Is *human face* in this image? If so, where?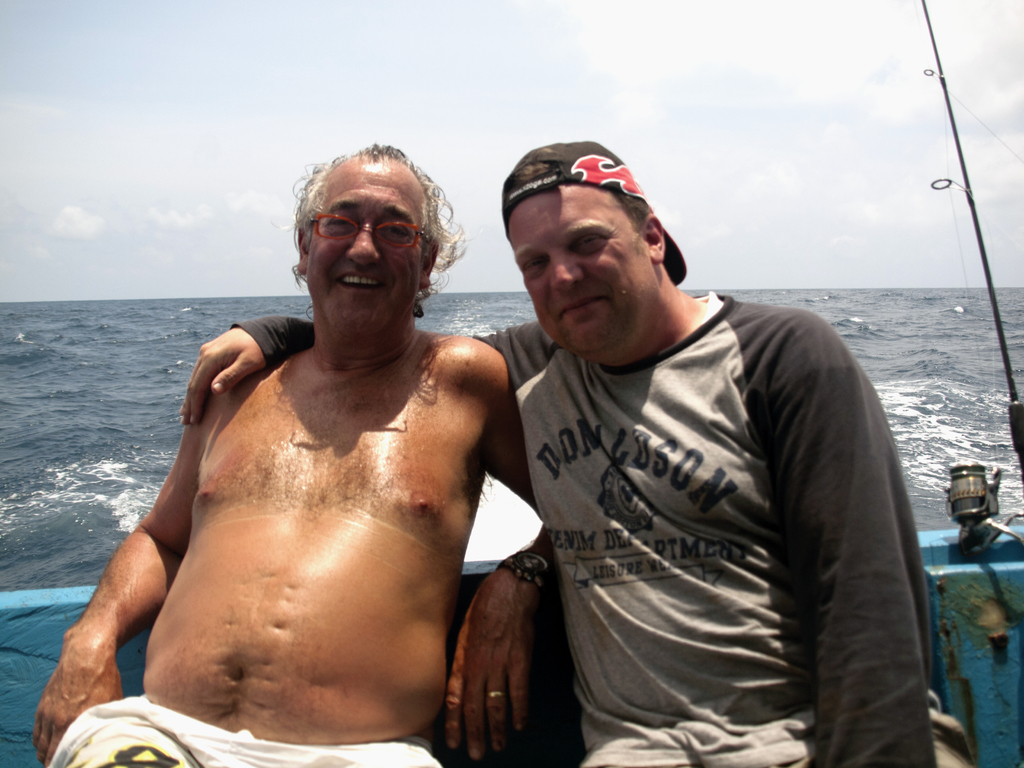
Yes, at {"left": 305, "top": 156, "right": 426, "bottom": 340}.
